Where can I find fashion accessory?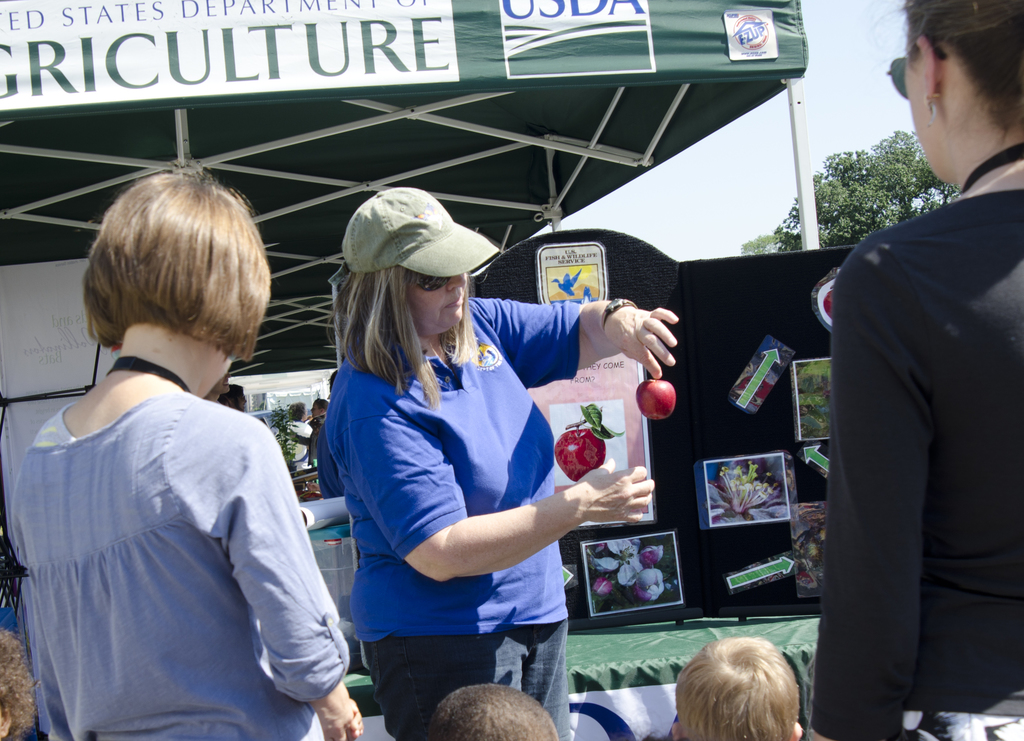
You can find it at region(927, 97, 940, 120).
